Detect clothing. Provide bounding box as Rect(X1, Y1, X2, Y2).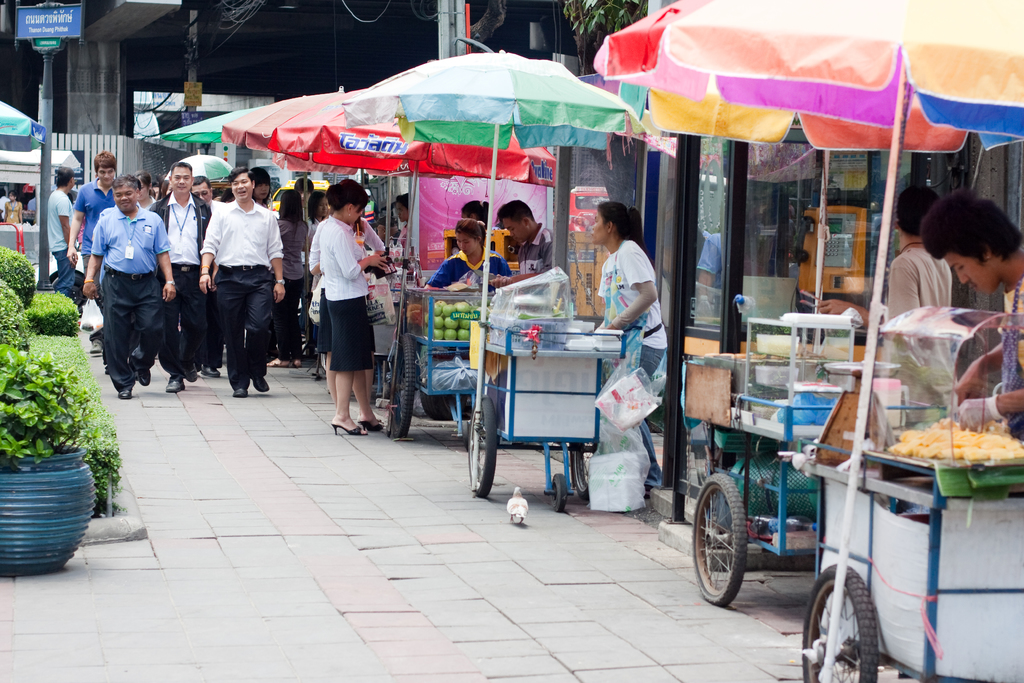
Rect(156, 189, 209, 382).
